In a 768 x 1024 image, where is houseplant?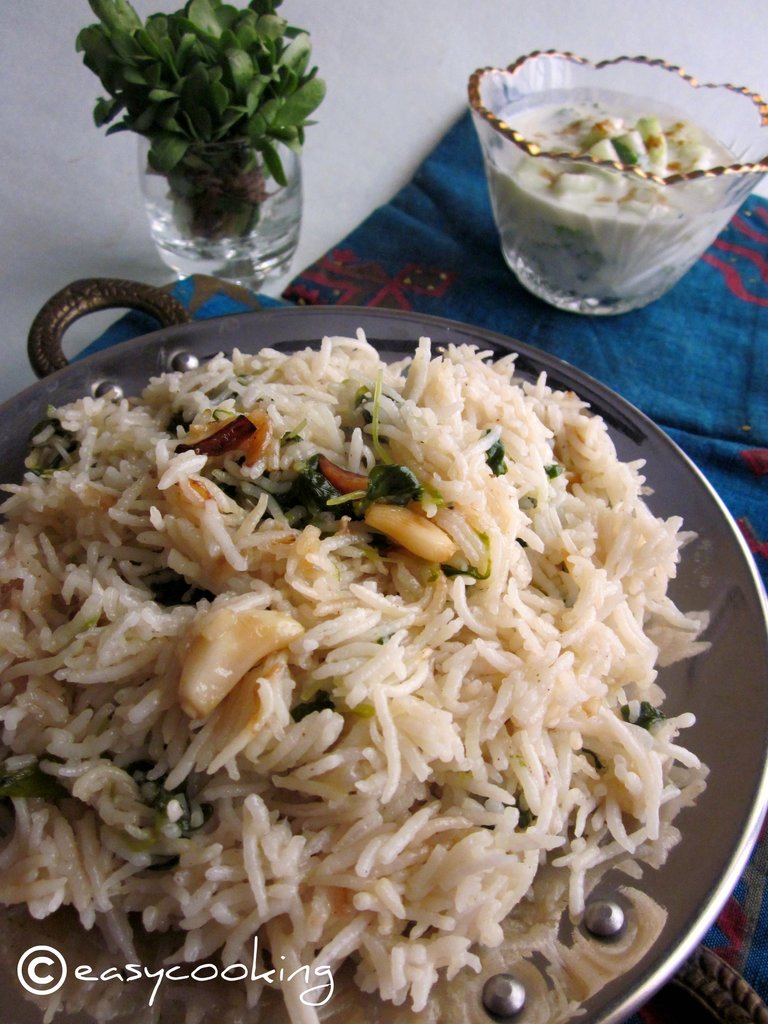
bbox=[61, 0, 330, 304].
